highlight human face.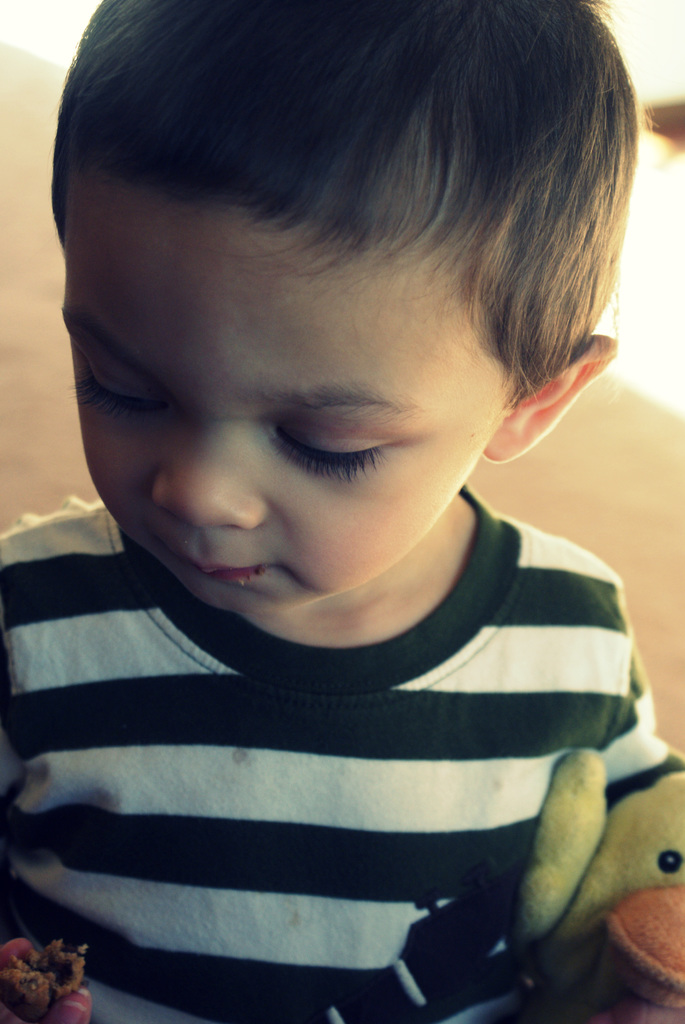
Highlighted region: x1=61, y1=161, x2=521, y2=614.
